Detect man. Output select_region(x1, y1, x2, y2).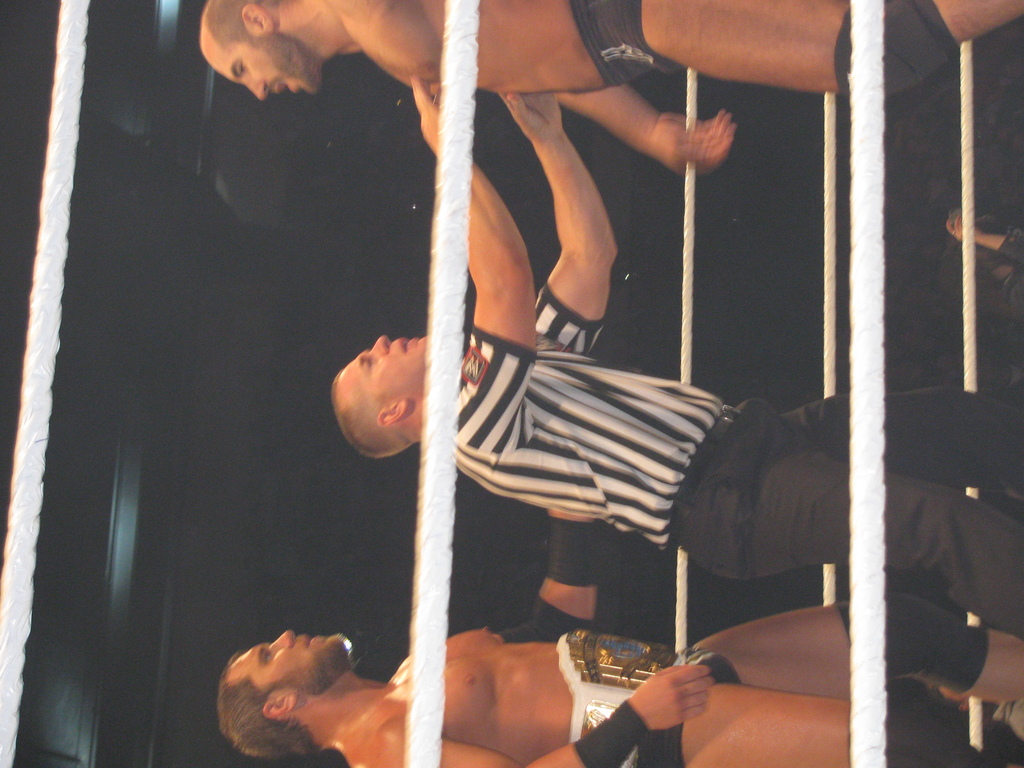
select_region(932, 684, 1023, 739).
